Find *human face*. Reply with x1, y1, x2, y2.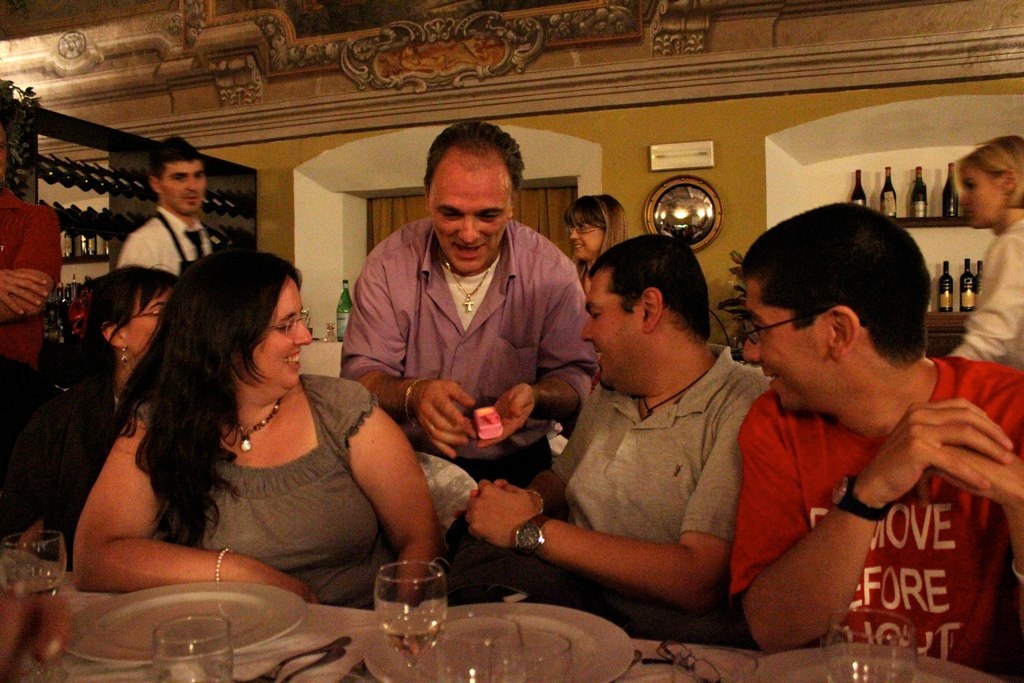
0, 124, 10, 179.
